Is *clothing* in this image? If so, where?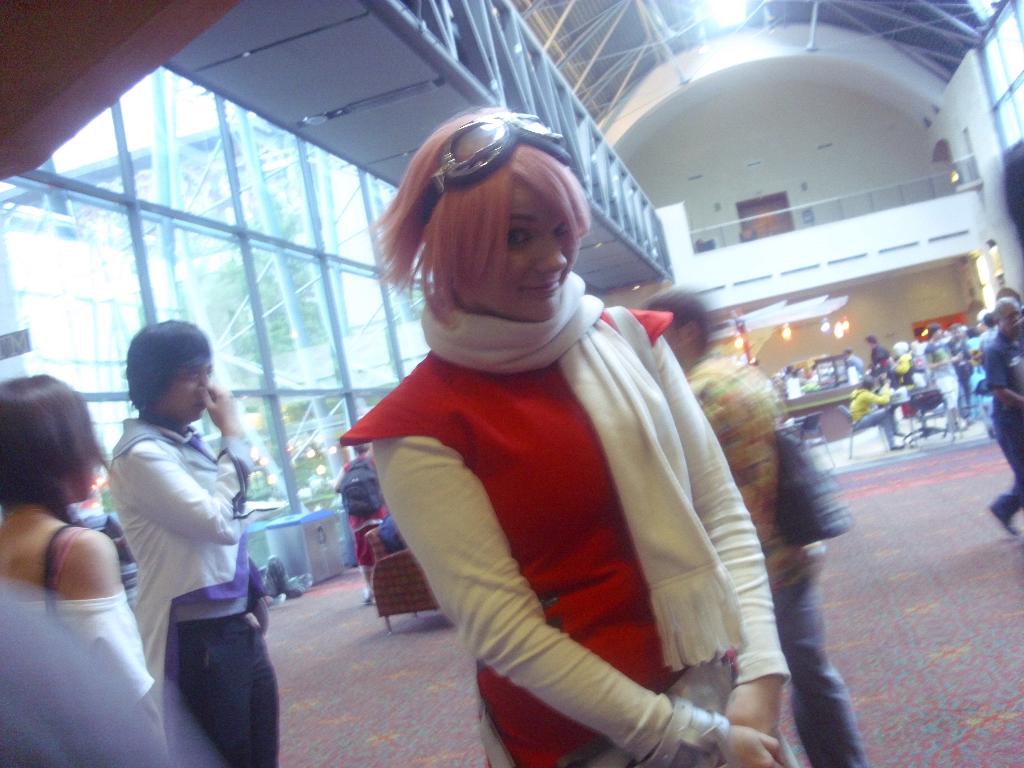
Yes, at bbox(680, 358, 880, 767).
